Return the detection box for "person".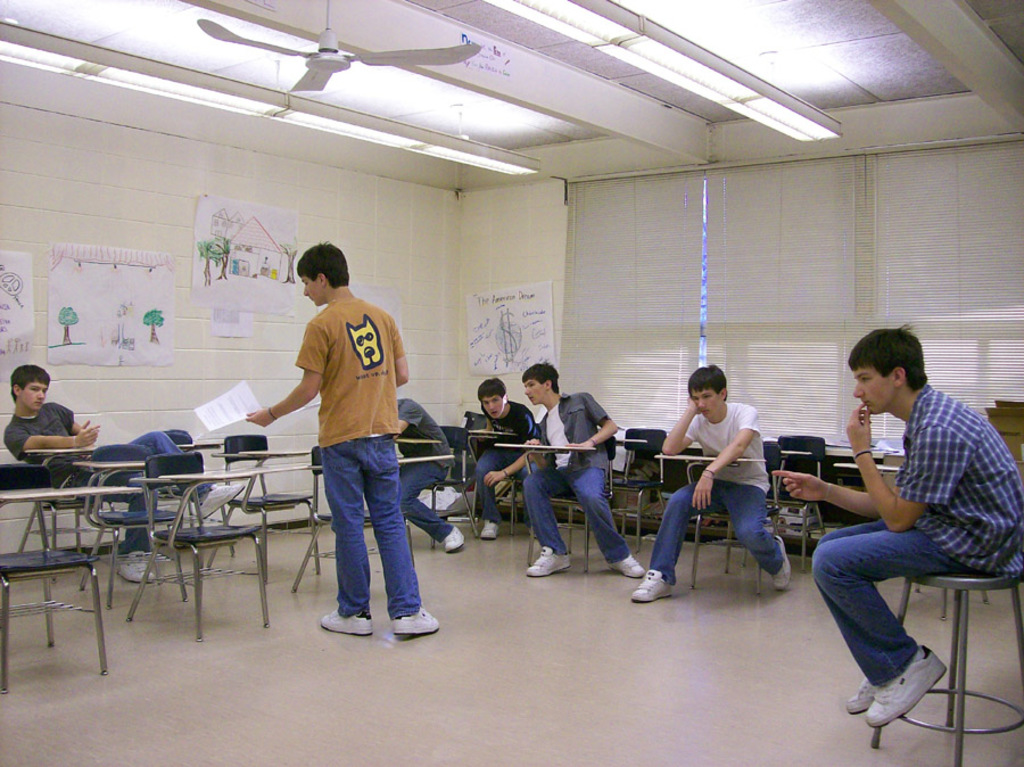
locate(522, 363, 645, 577).
